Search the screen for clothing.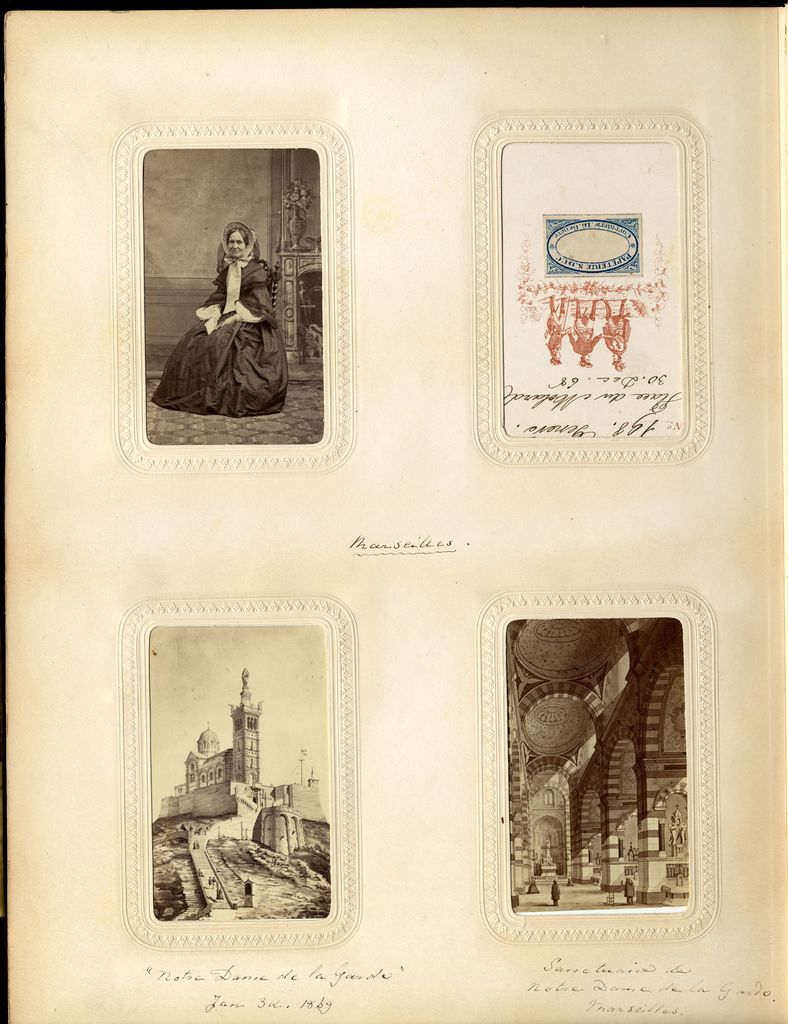
Found at Rect(164, 220, 305, 428).
